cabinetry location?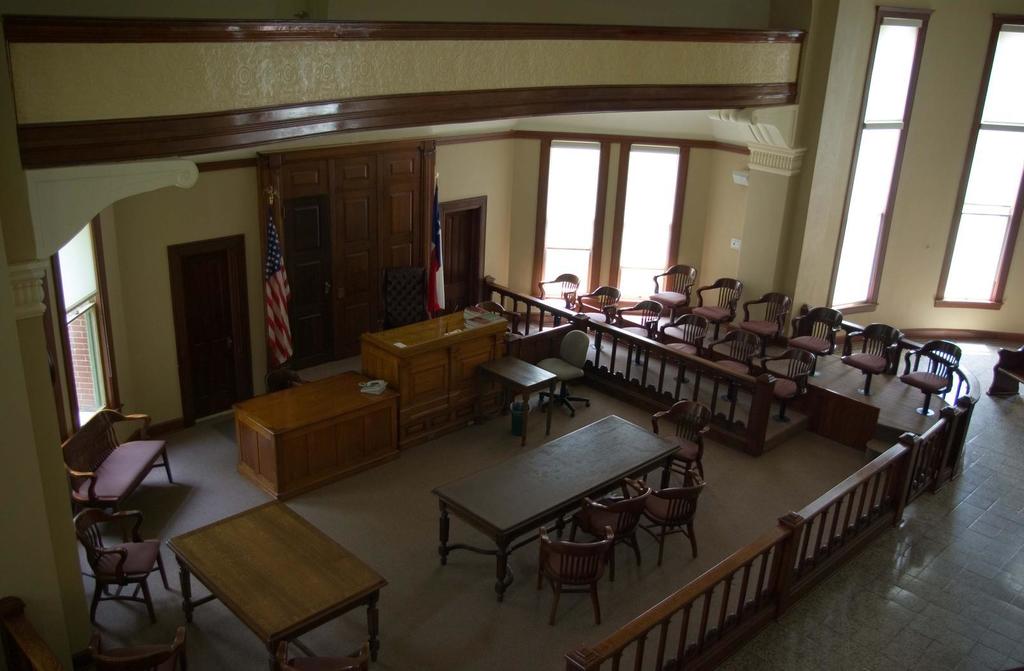
bbox(218, 134, 525, 491)
